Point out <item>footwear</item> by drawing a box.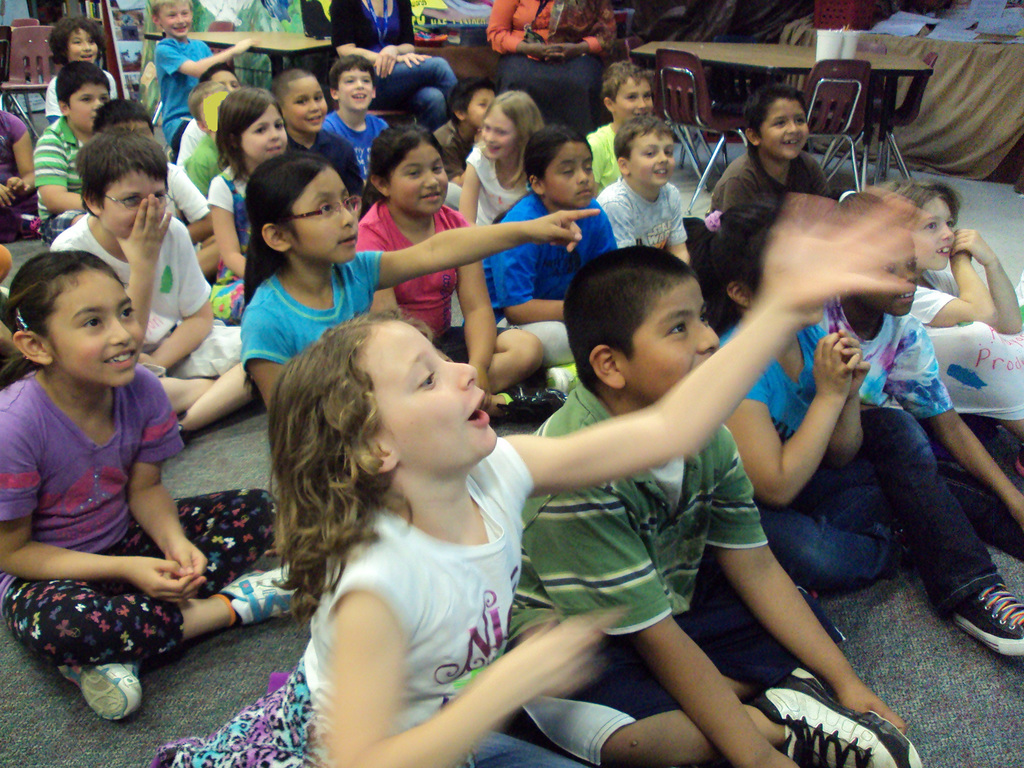
box(55, 658, 148, 726).
